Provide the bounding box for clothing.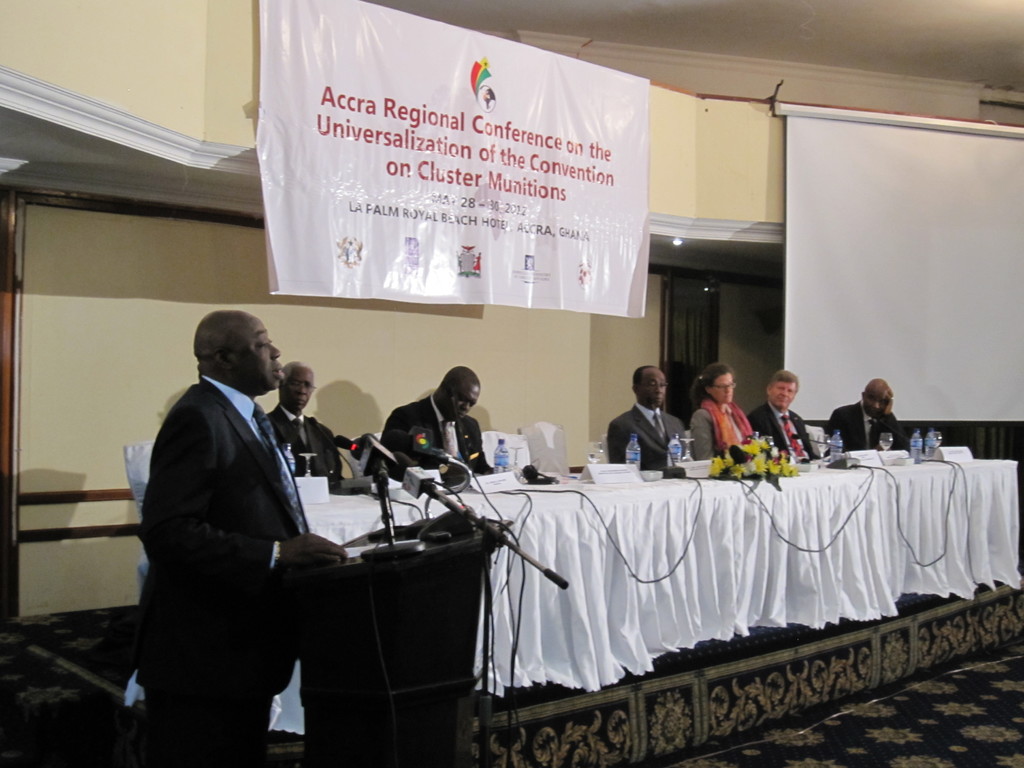
select_region(362, 392, 493, 481).
